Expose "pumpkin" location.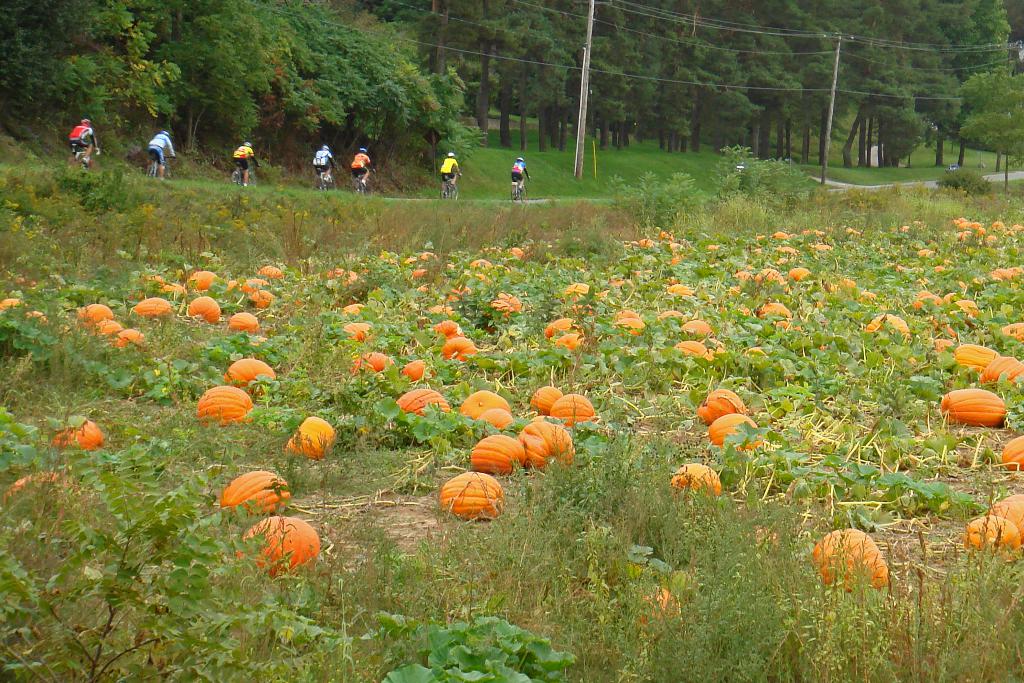
Exposed at BBox(49, 409, 105, 457).
